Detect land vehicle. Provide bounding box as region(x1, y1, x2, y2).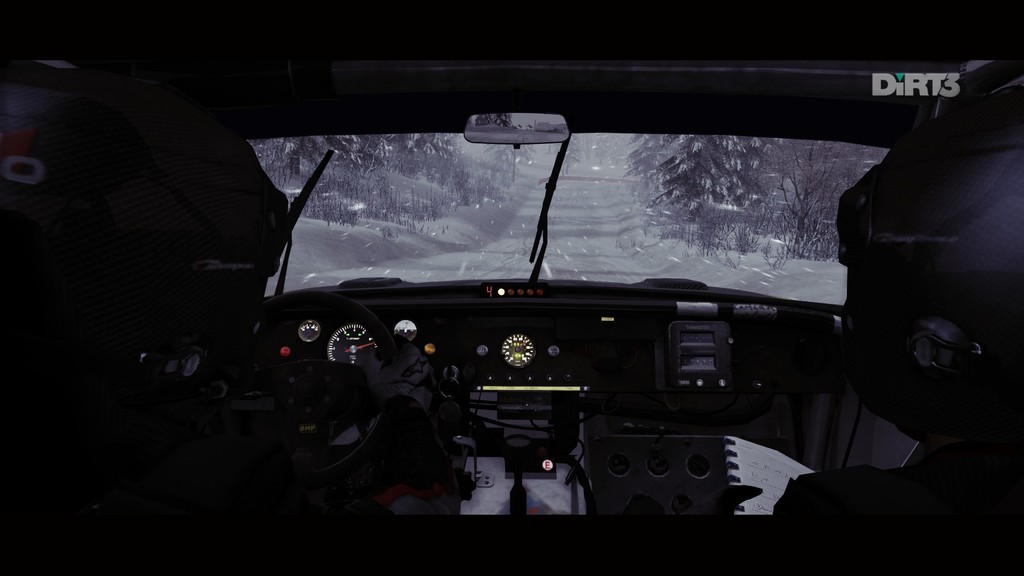
region(0, 56, 1020, 518).
